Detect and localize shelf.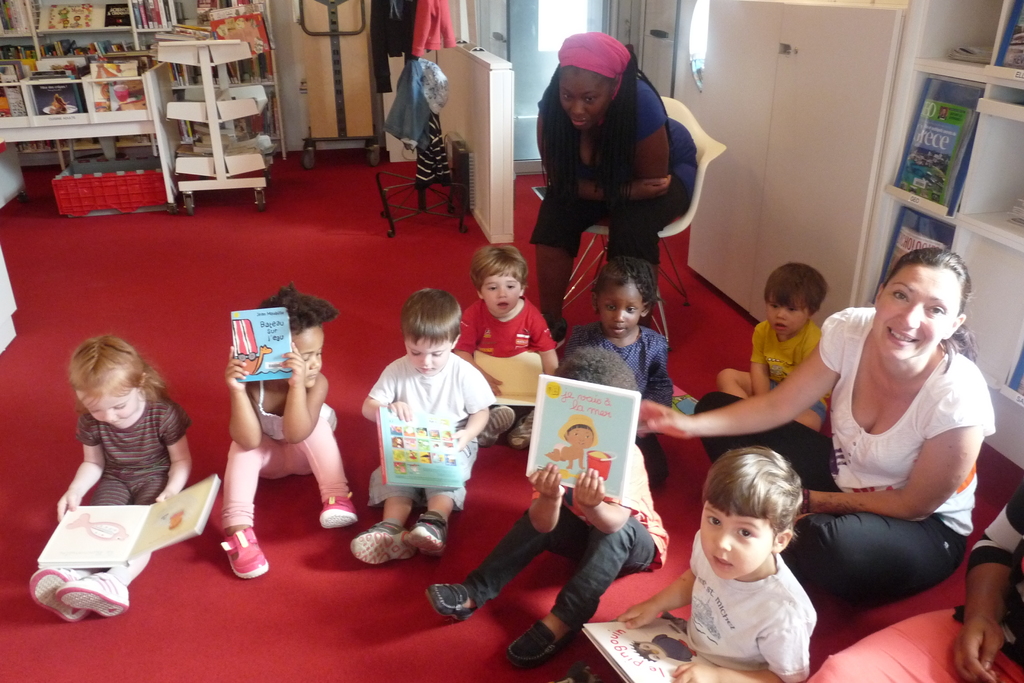
Localized at (x1=878, y1=70, x2=990, y2=217).
